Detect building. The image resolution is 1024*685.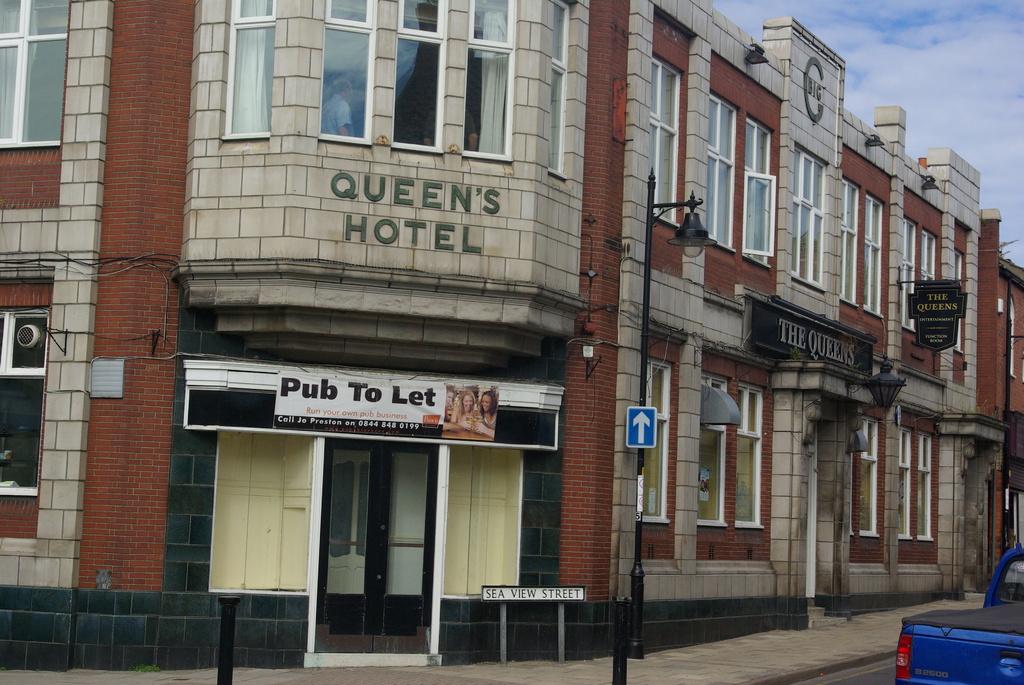
crop(0, 0, 1009, 670).
